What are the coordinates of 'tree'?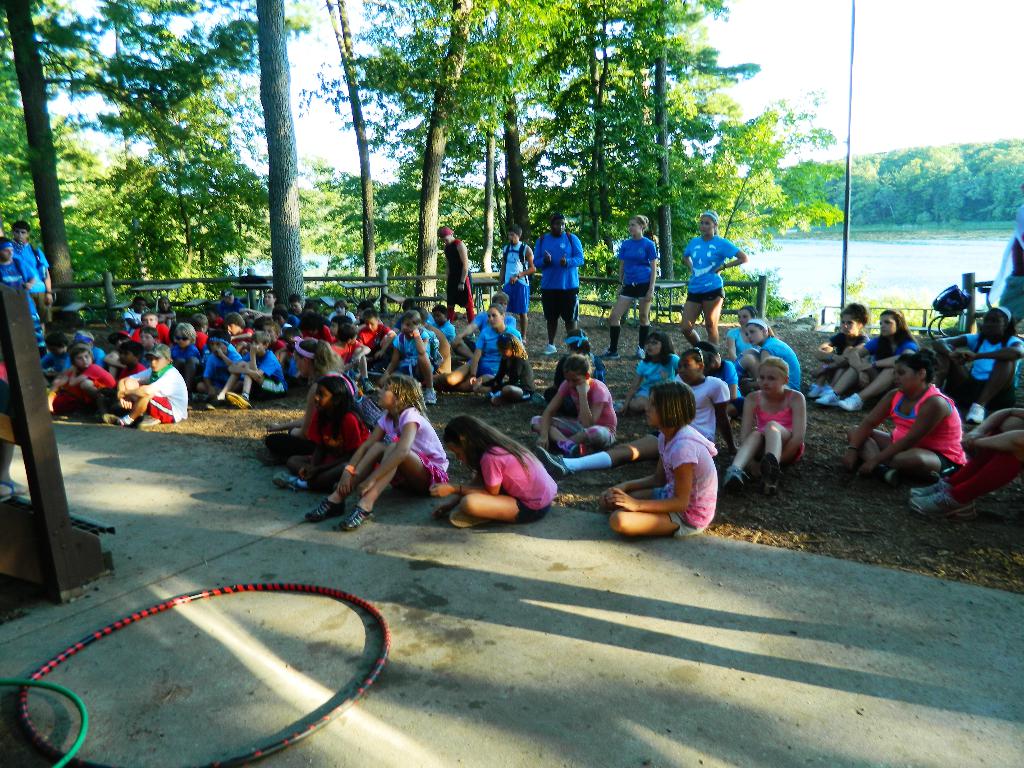
bbox=[452, 0, 500, 292].
